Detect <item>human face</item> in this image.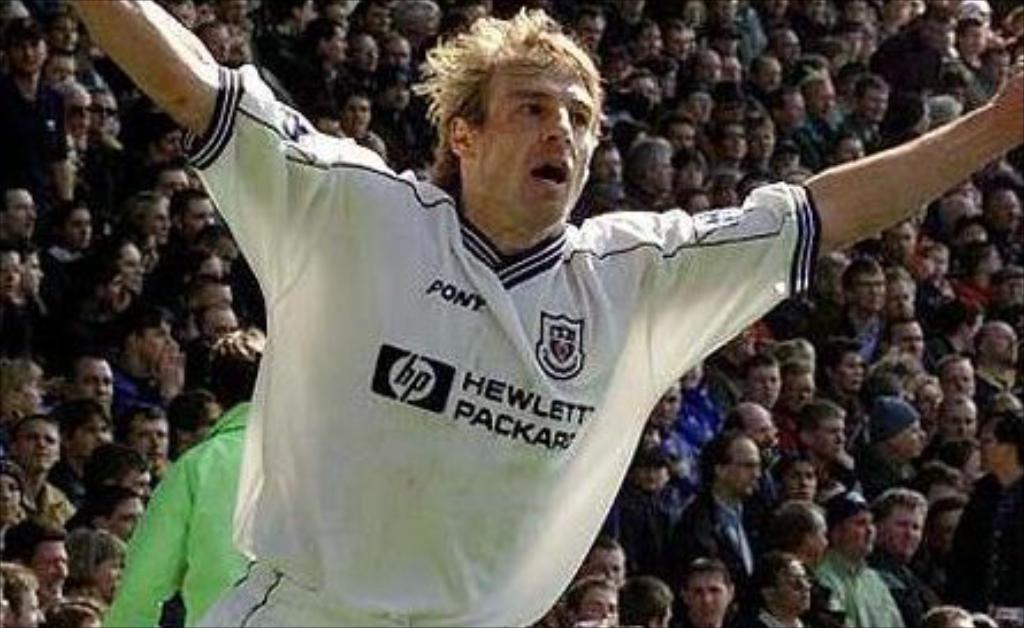
Detection: left=727, top=437, right=762, bottom=488.
